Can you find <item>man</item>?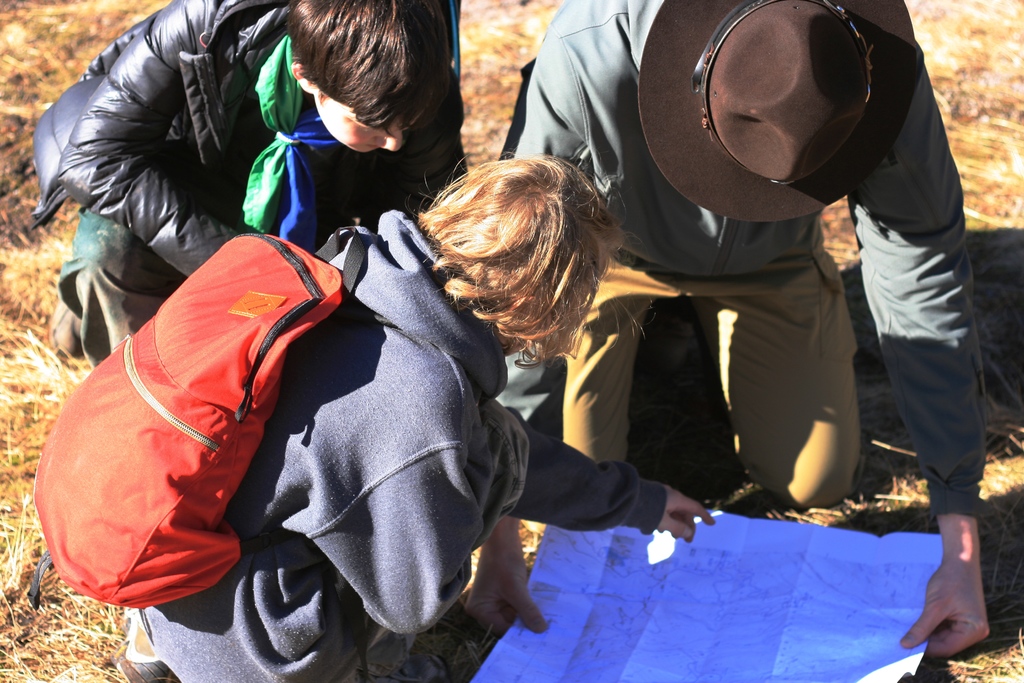
Yes, bounding box: pyautogui.locateOnScreen(31, 0, 472, 360).
